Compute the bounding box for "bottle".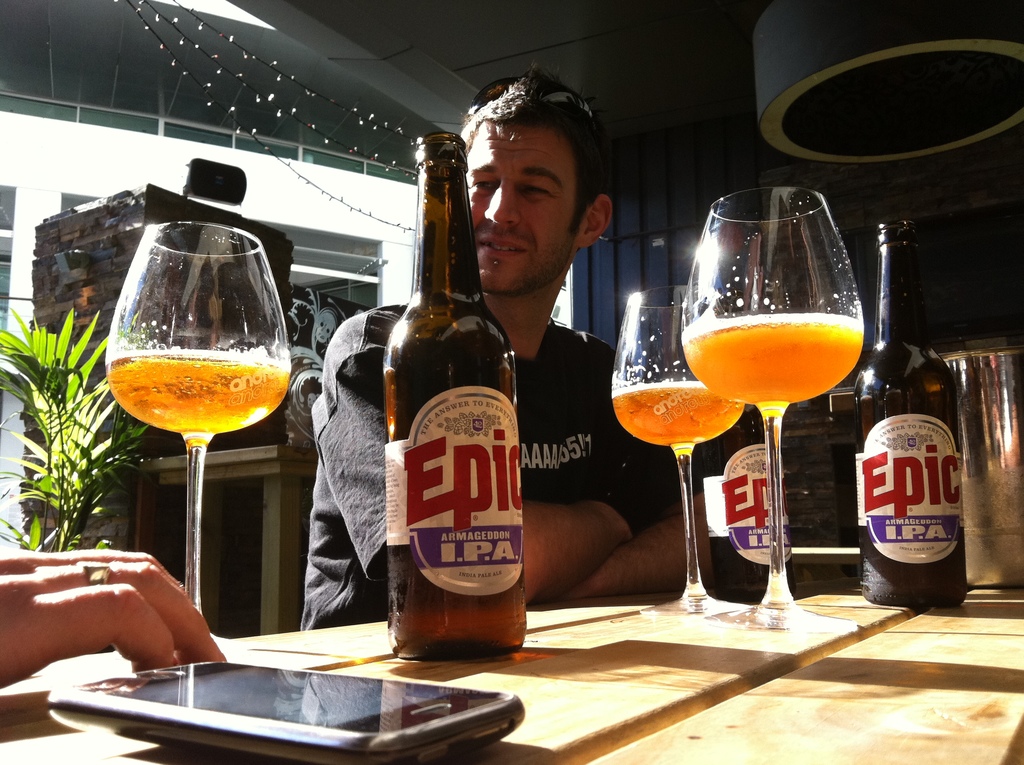
376 129 529 661.
